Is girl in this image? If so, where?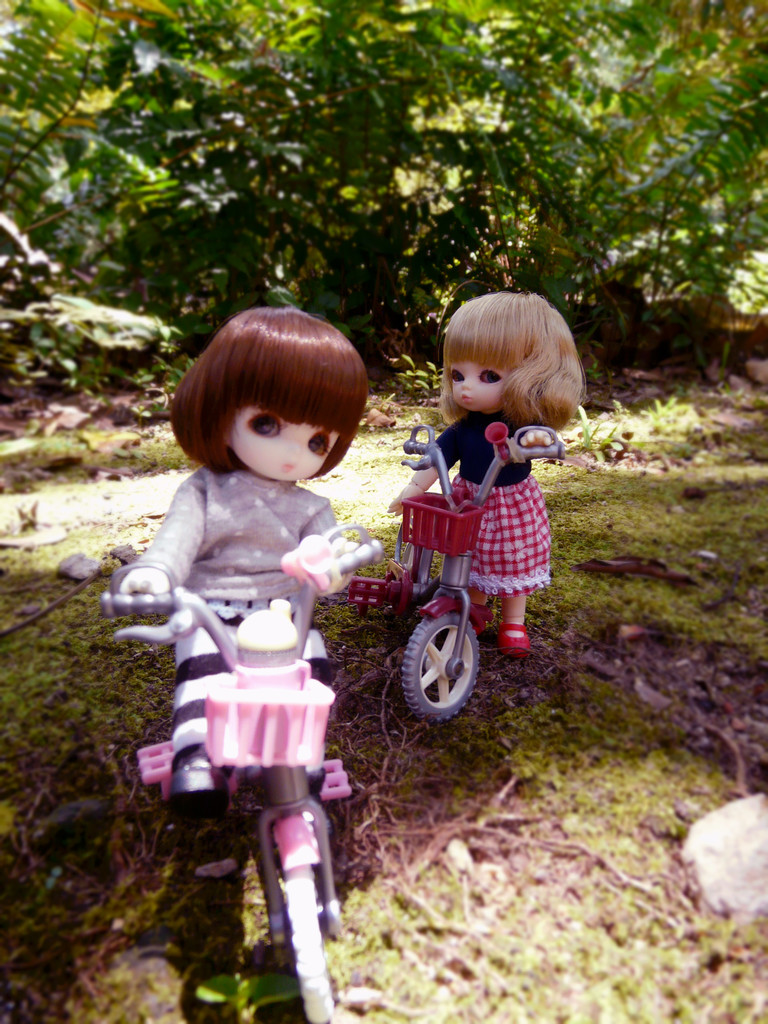
Yes, at [x1=118, y1=306, x2=370, y2=810].
